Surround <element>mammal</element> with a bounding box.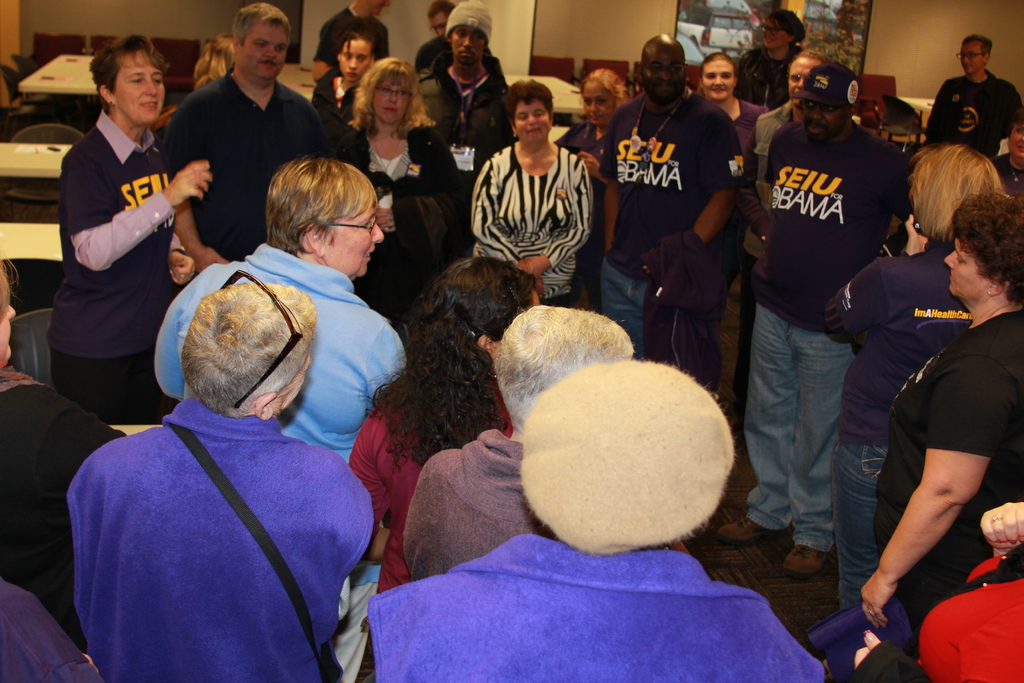
(343, 253, 538, 597).
